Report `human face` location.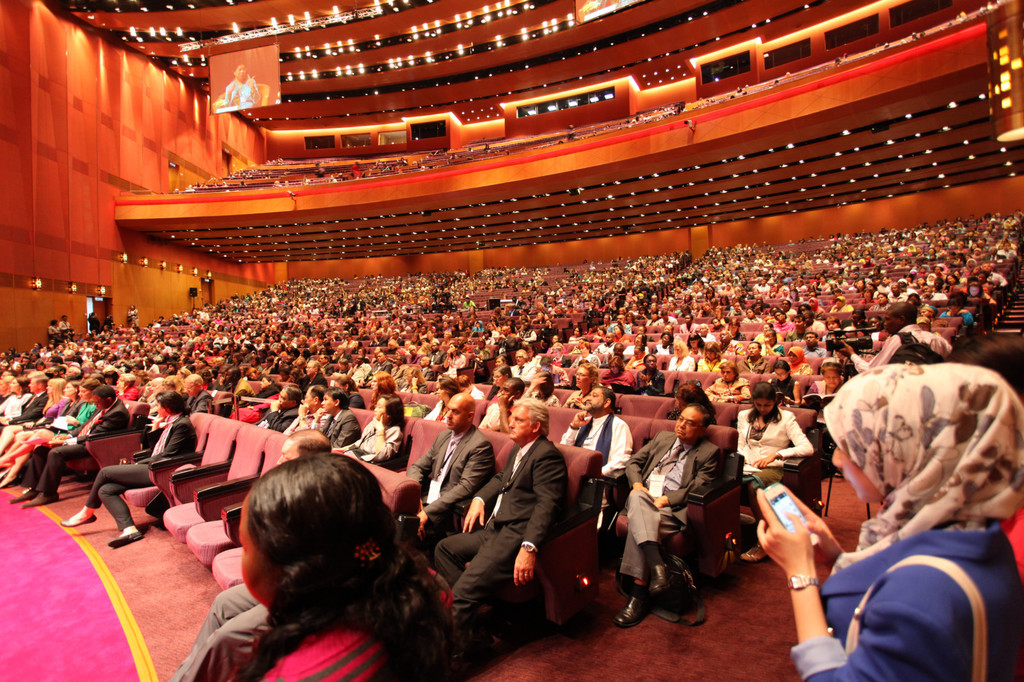
Report: 440,400,467,432.
